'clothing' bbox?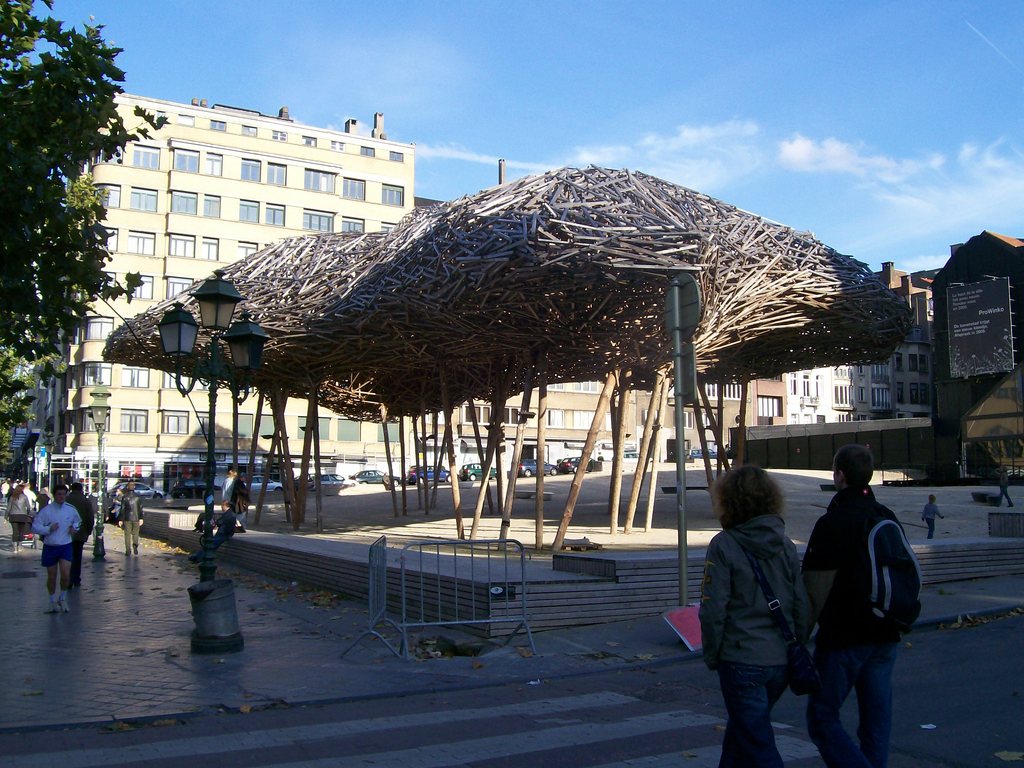
pyautogui.locateOnScreen(812, 456, 924, 744)
